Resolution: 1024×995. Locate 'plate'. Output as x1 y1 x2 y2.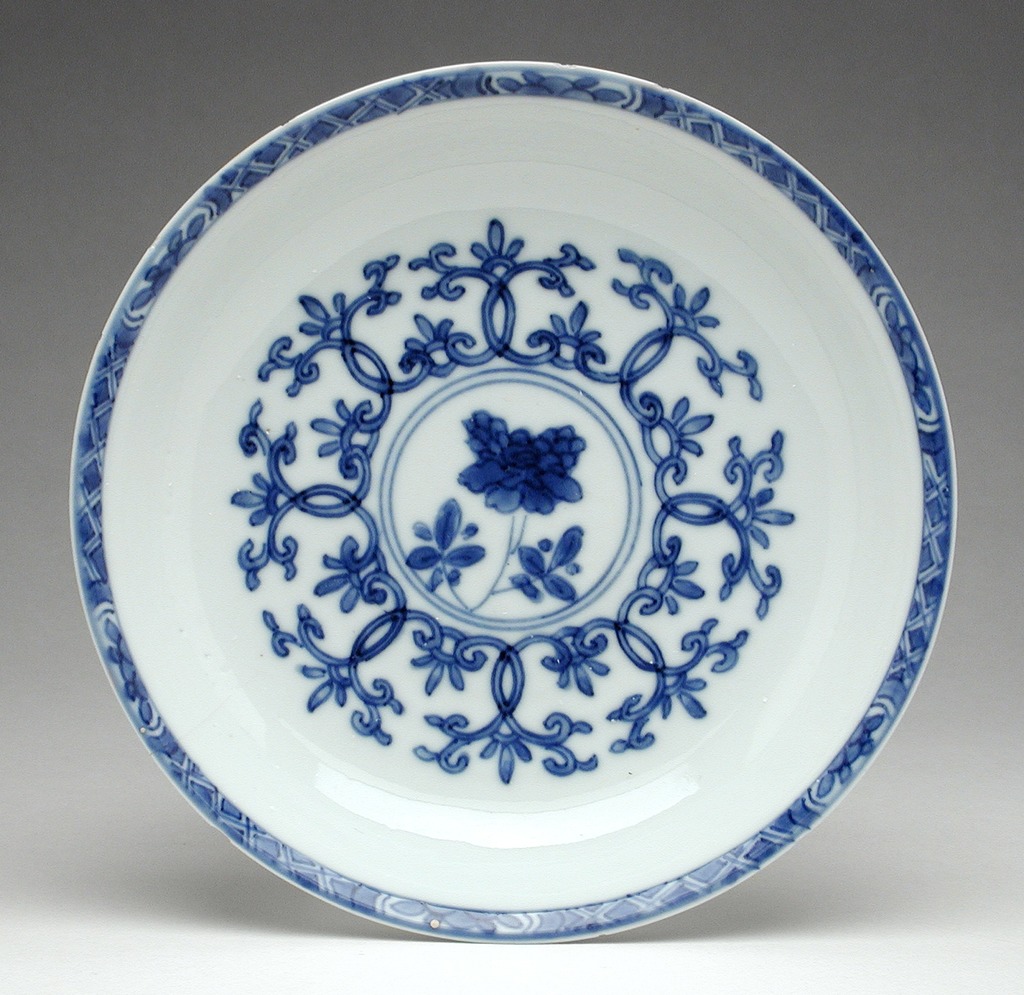
66 59 957 945.
